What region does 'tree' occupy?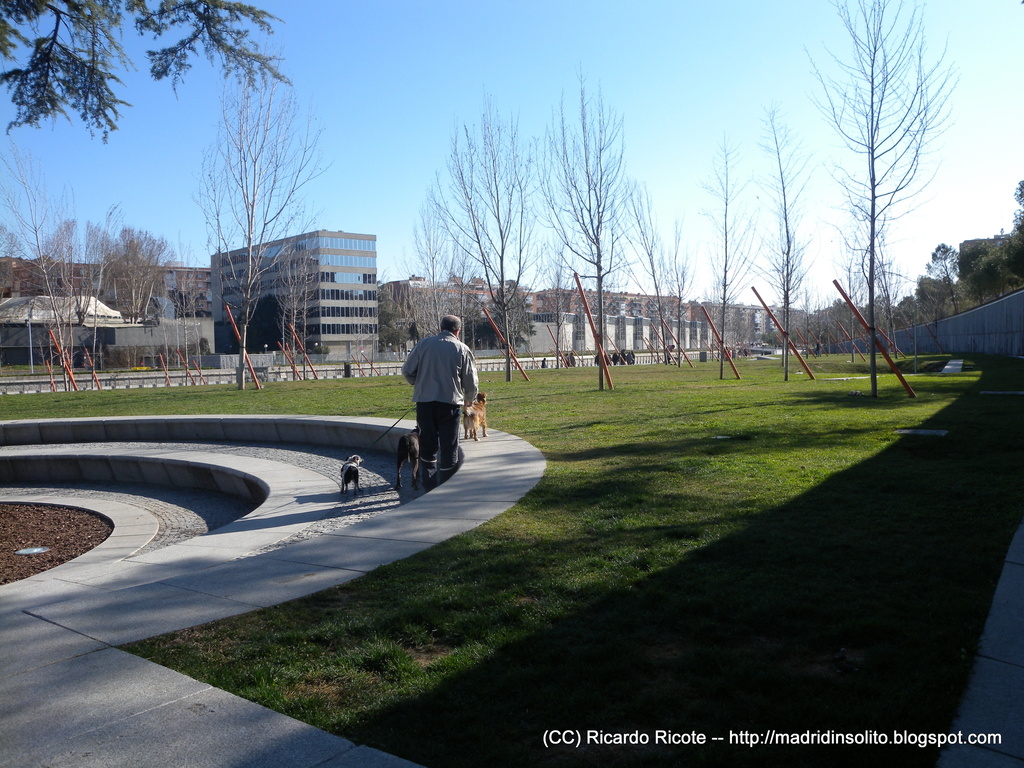
l=746, t=106, r=836, b=385.
